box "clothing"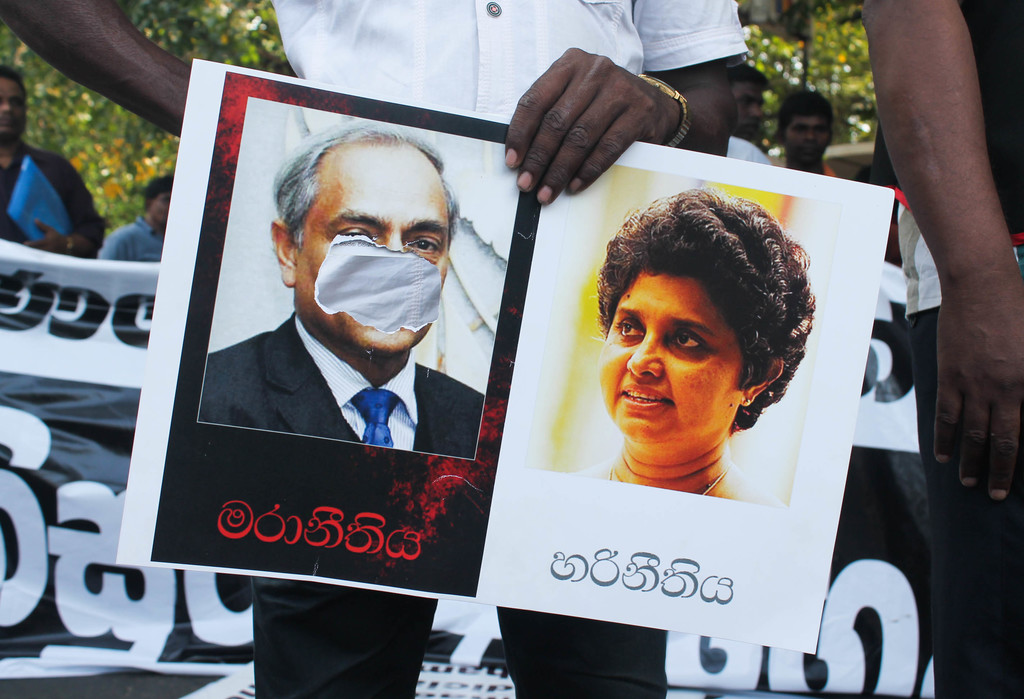
198,312,484,459
